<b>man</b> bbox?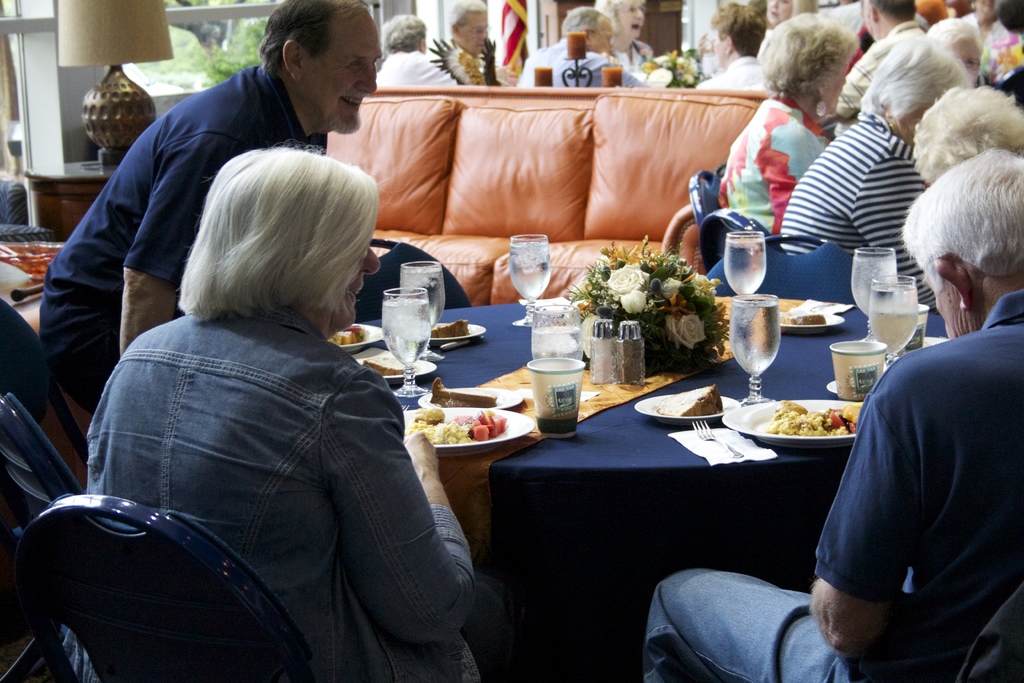
838/0/935/120
